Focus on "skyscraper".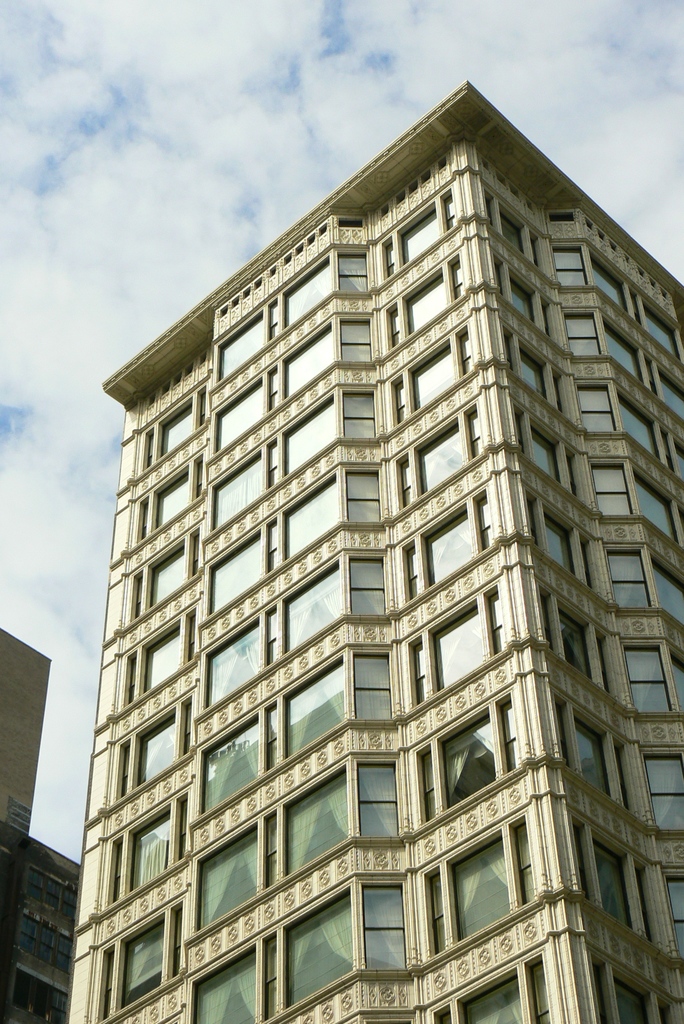
Focused at (x1=97, y1=79, x2=683, y2=1023).
